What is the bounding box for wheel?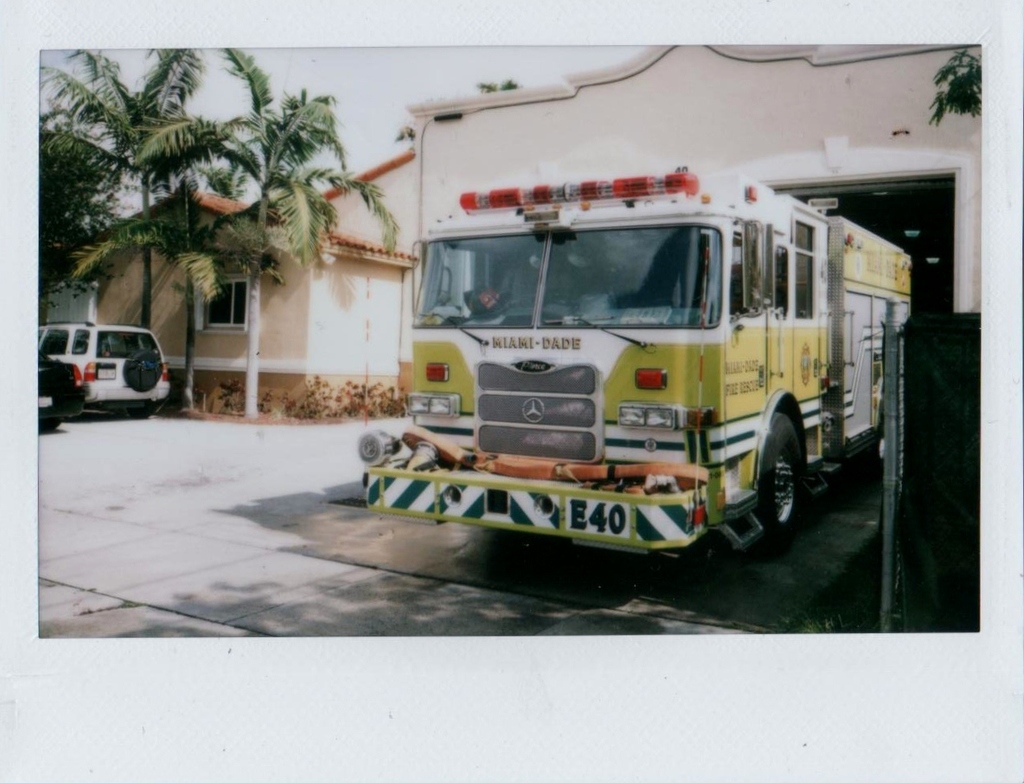
860, 406, 889, 478.
